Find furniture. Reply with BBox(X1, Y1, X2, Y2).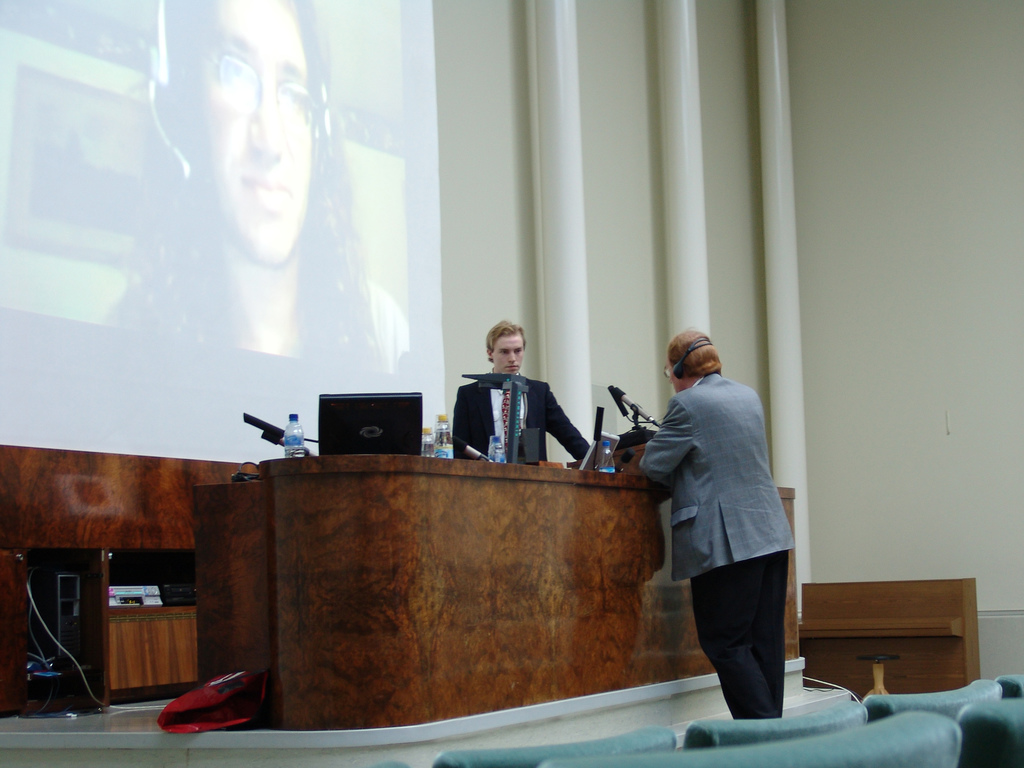
BBox(193, 452, 796, 729).
